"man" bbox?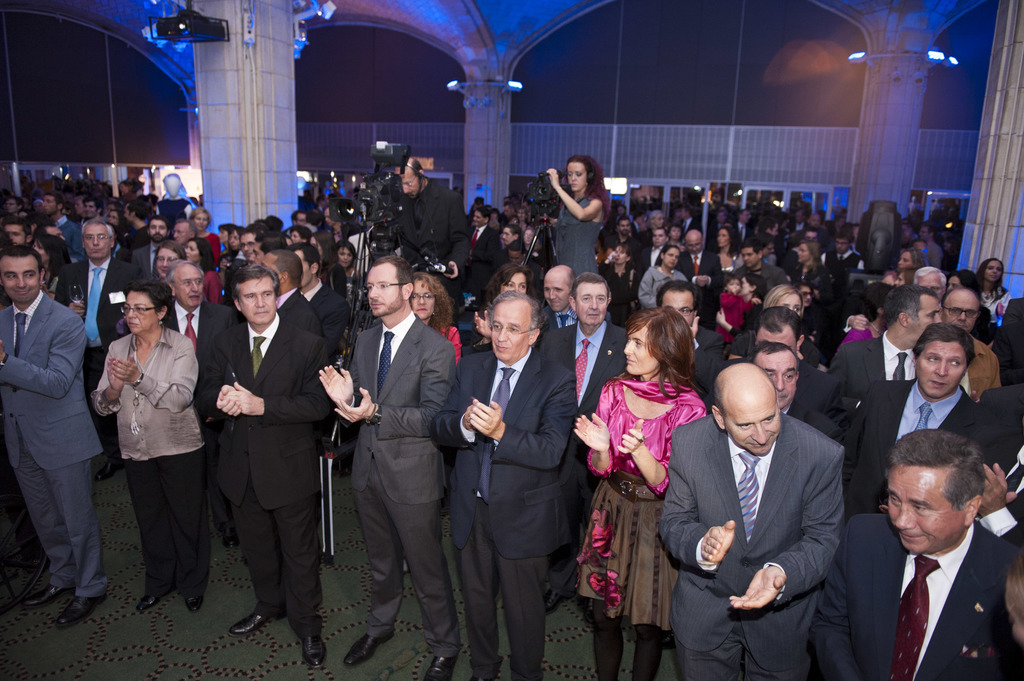
box=[252, 249, 325, 328]
